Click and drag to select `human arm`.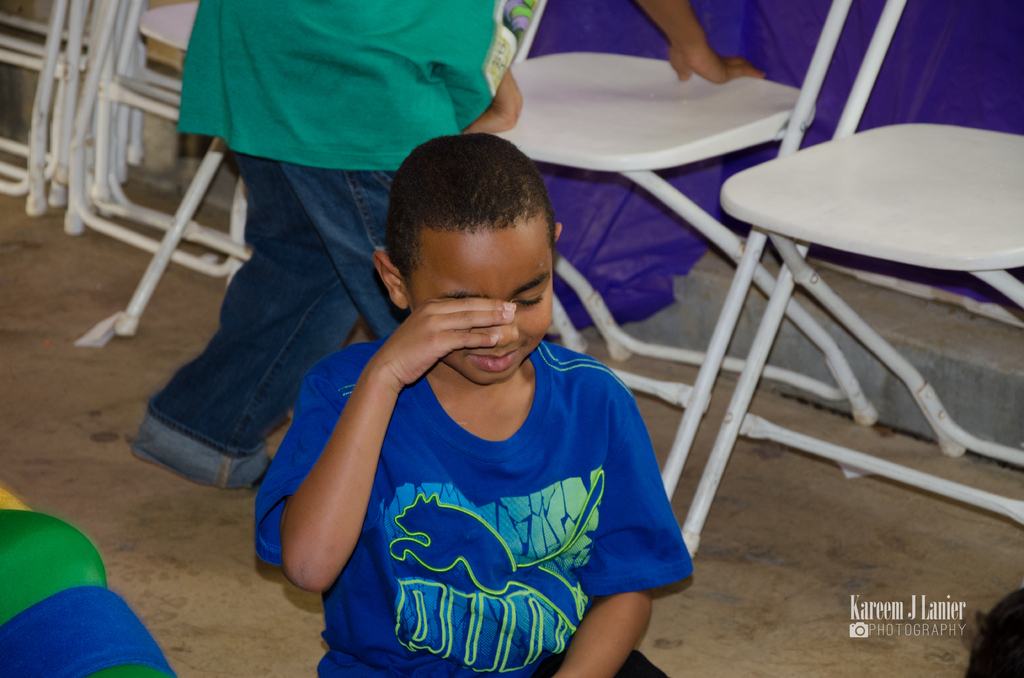
Selection: <bbox>467, 68, 528, 138</bbox>.
